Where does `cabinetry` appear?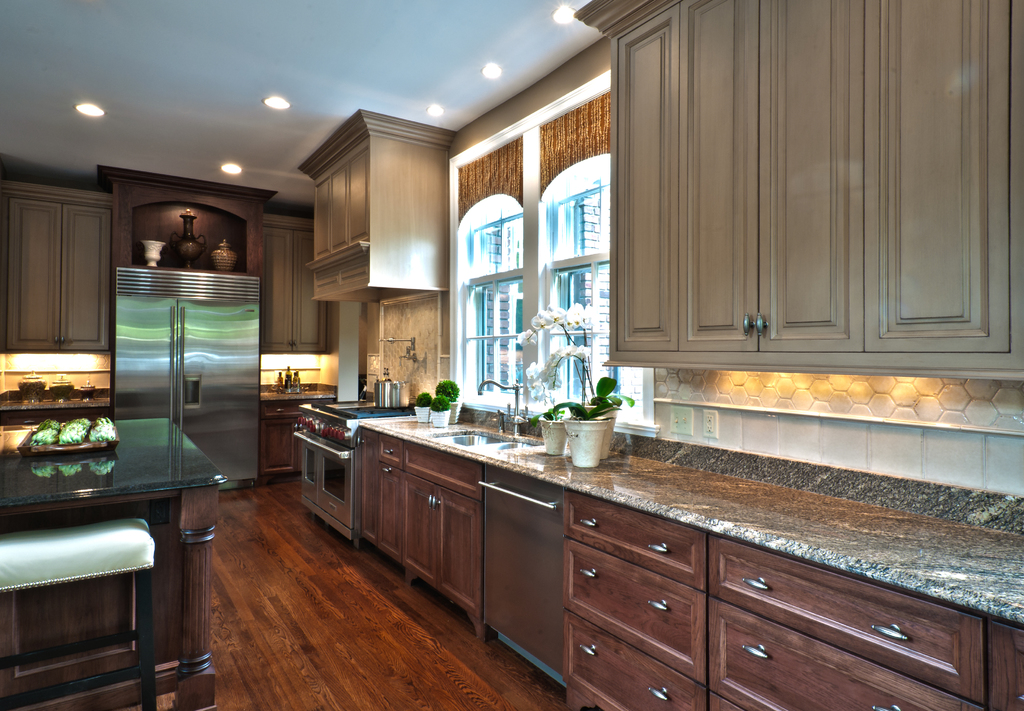
Appears at BBox(253, 209, 331, 357).
